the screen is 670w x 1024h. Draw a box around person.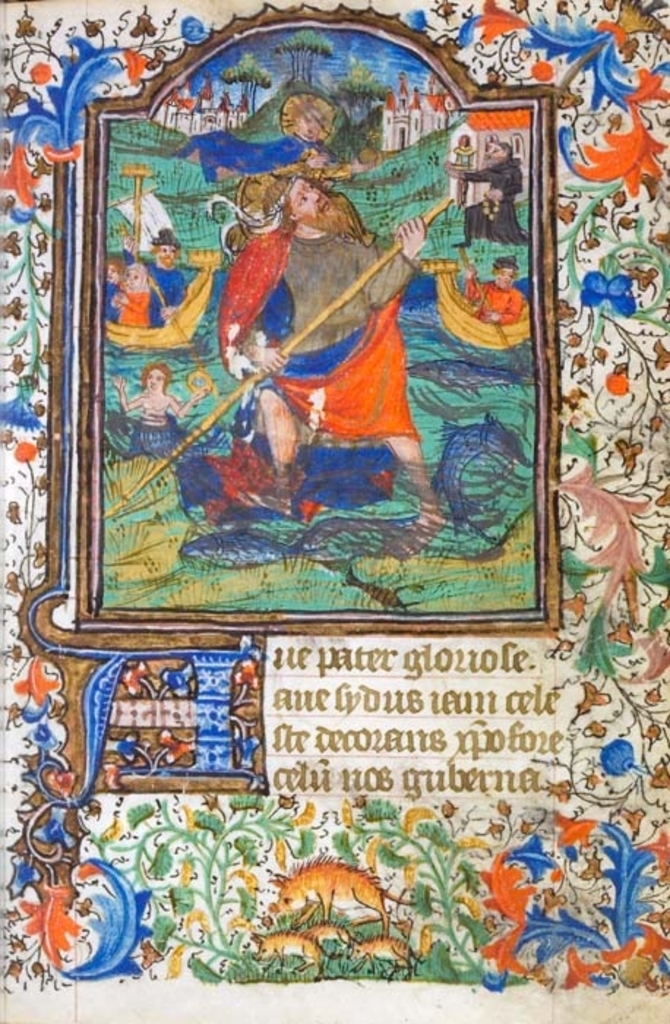
(x1=116, y1=366, x2=206, y2=420).
